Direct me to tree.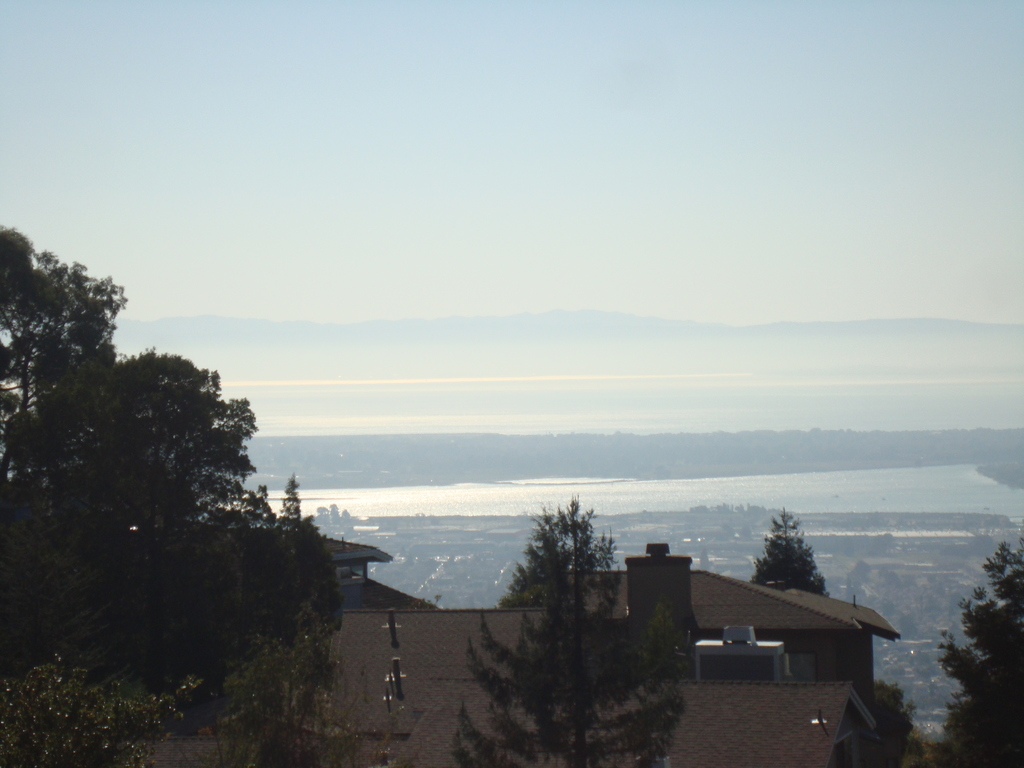
Direction: BBox(481, 543, 570, 622).
